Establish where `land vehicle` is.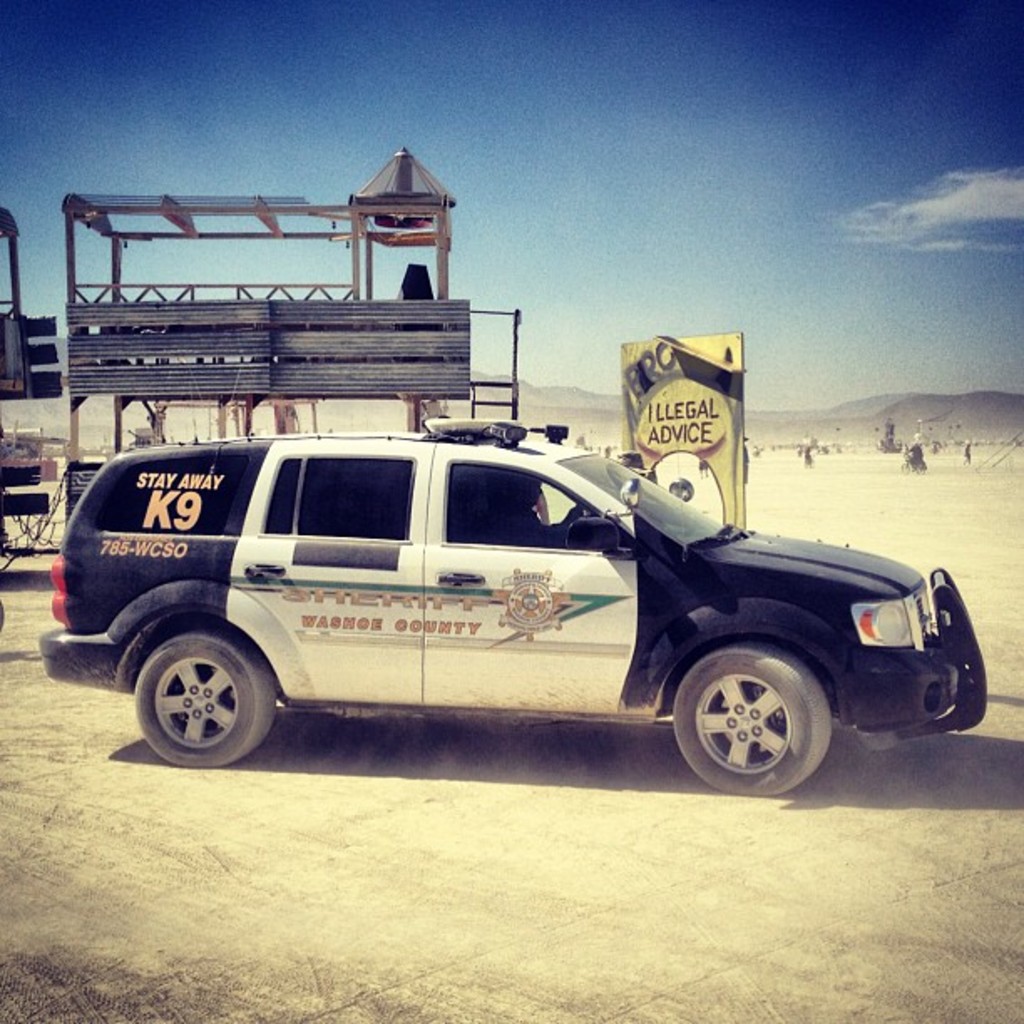
Established at (left=80, top=408, right=977, bottom=800).
